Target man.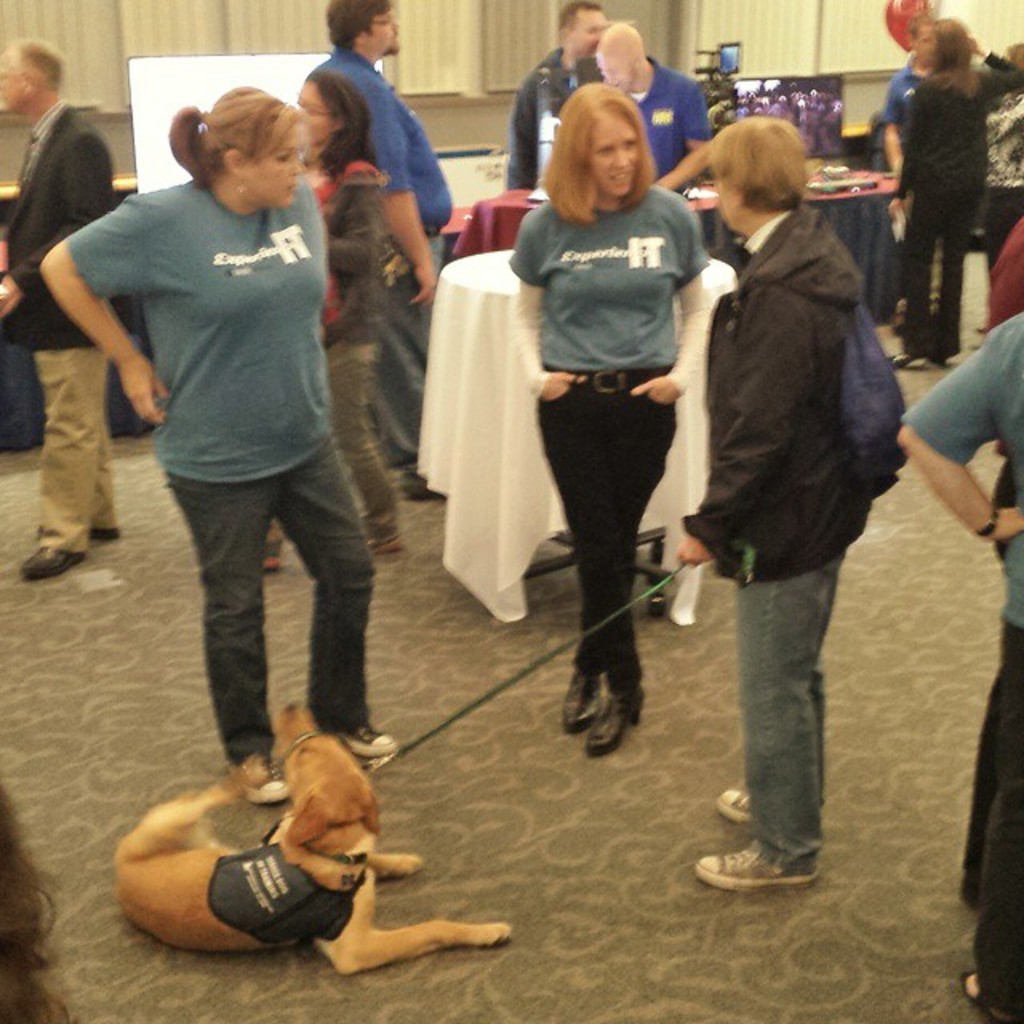
Target region: 501:0:600:192.
